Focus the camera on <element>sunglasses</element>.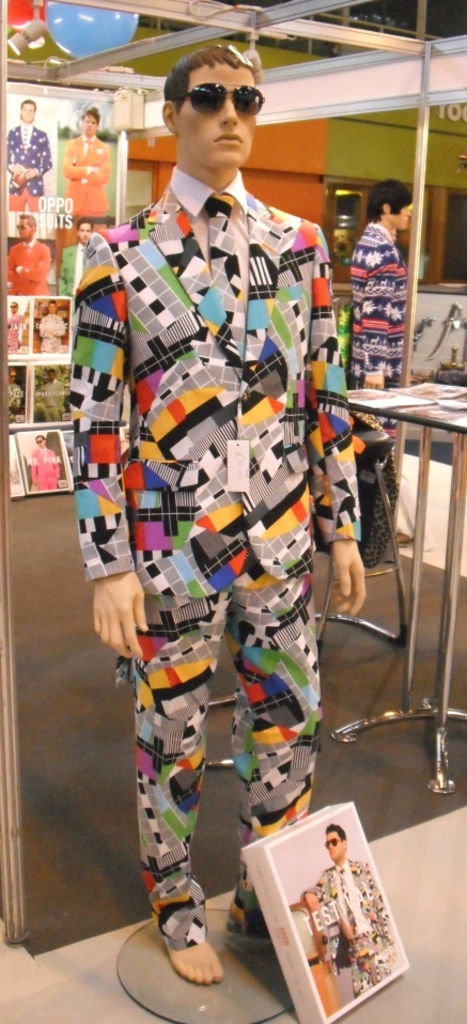
Focus region: 182,81,265,117.
